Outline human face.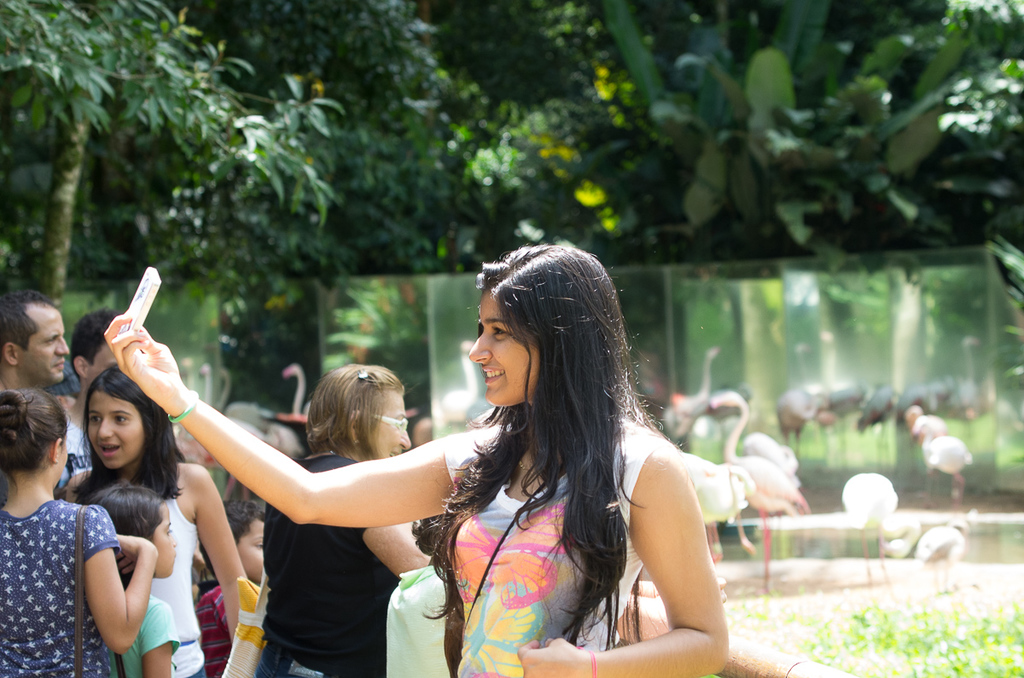
Outline: x1=152, y1=505, x2=176, y2=577.
